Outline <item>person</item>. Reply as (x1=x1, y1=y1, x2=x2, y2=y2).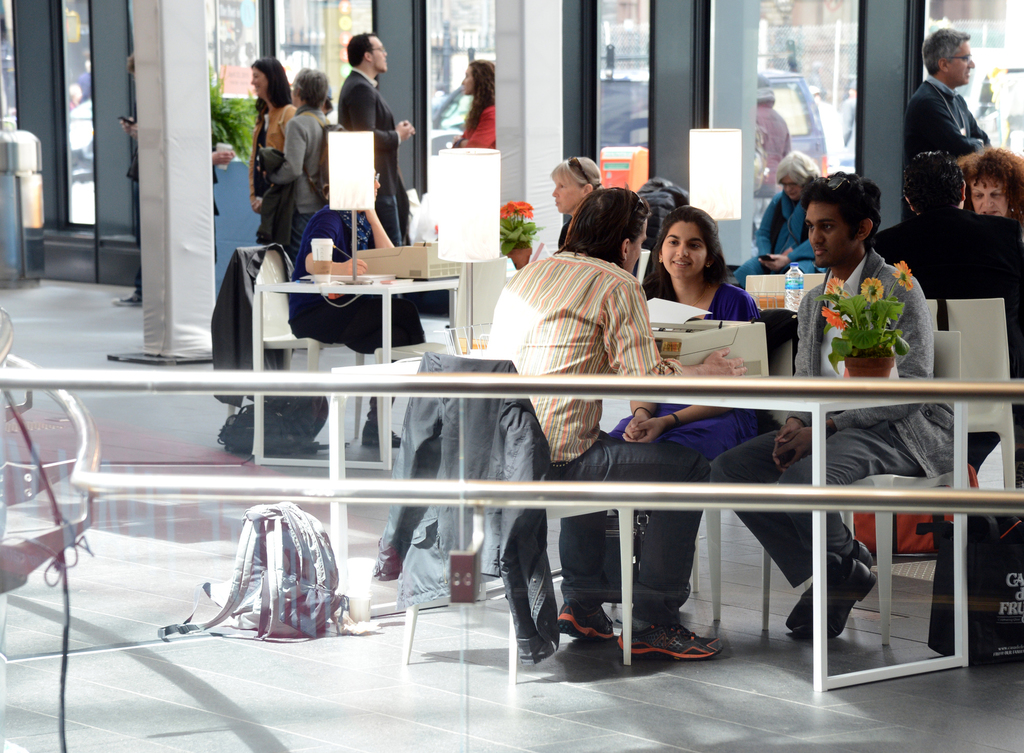
(x1=635, y1=213, x2=768, y2=454).
